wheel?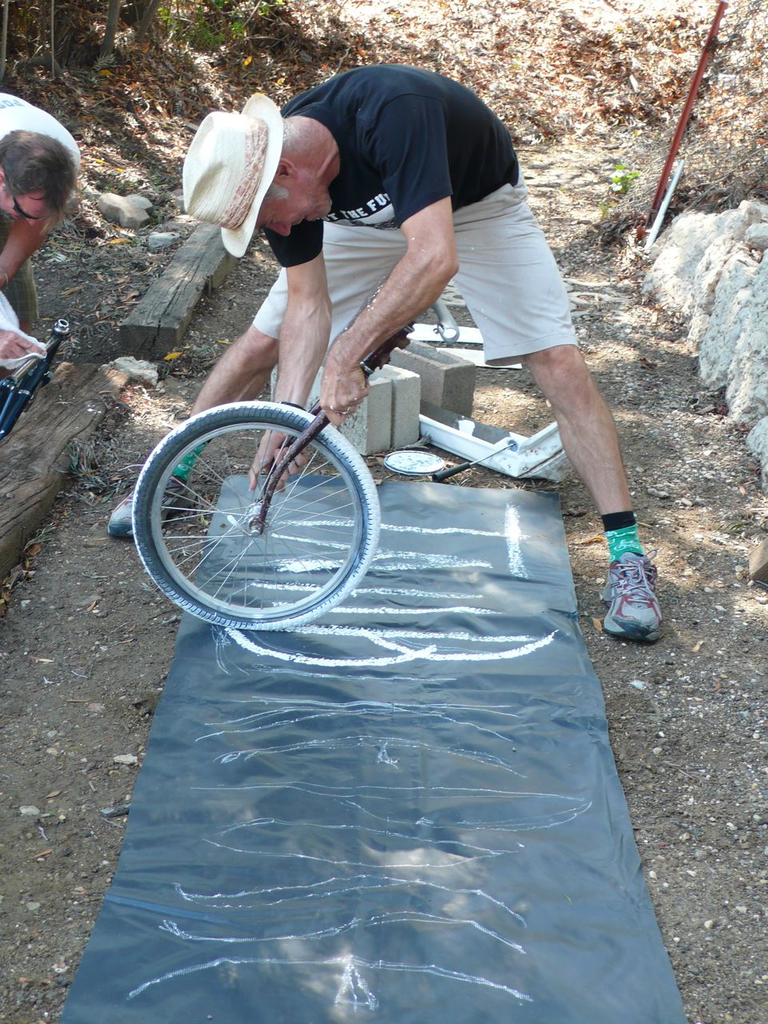
detection(138, 391, 379, 614)
